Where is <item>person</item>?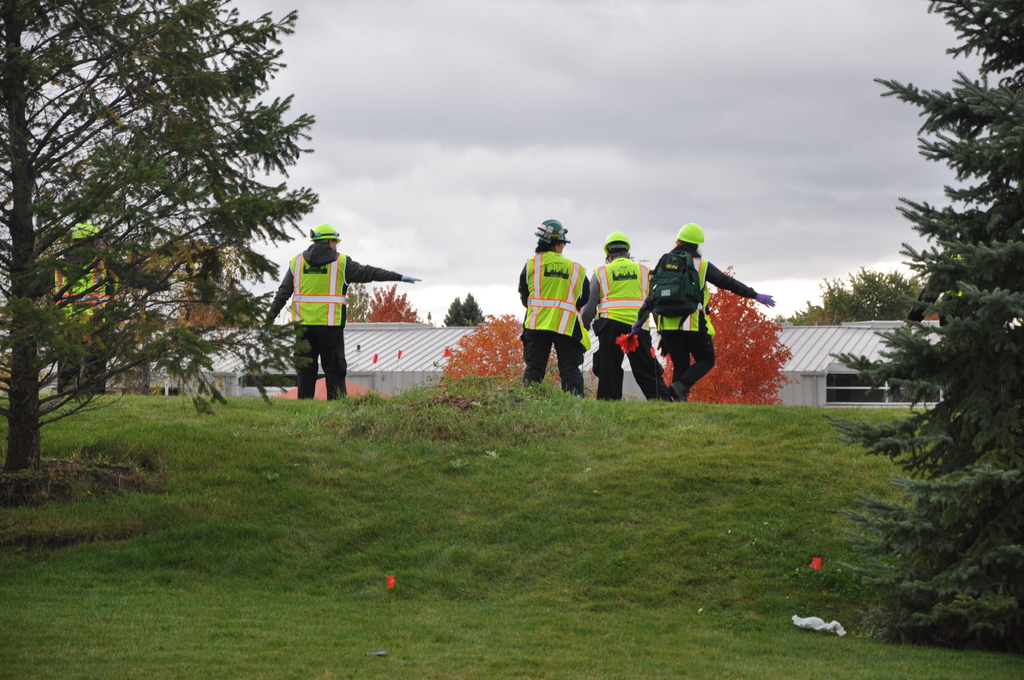
box(38, 219, 171, 401).
